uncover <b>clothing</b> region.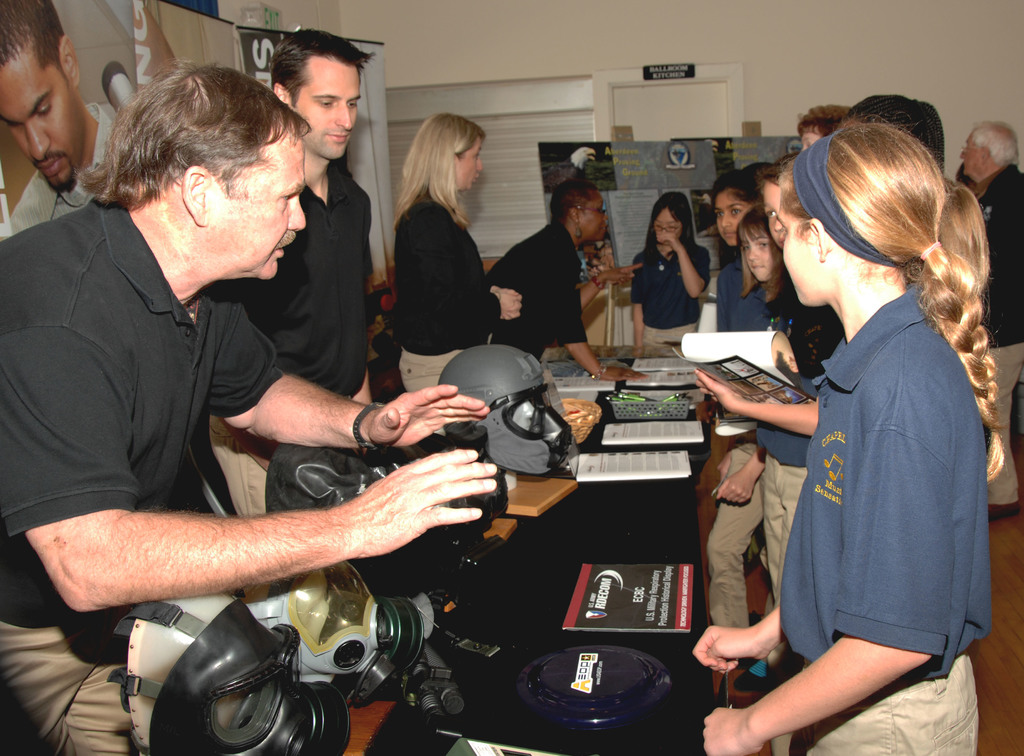
Uncovered: pyautogui.locateOnScreen(214, 157, 375, 515).
